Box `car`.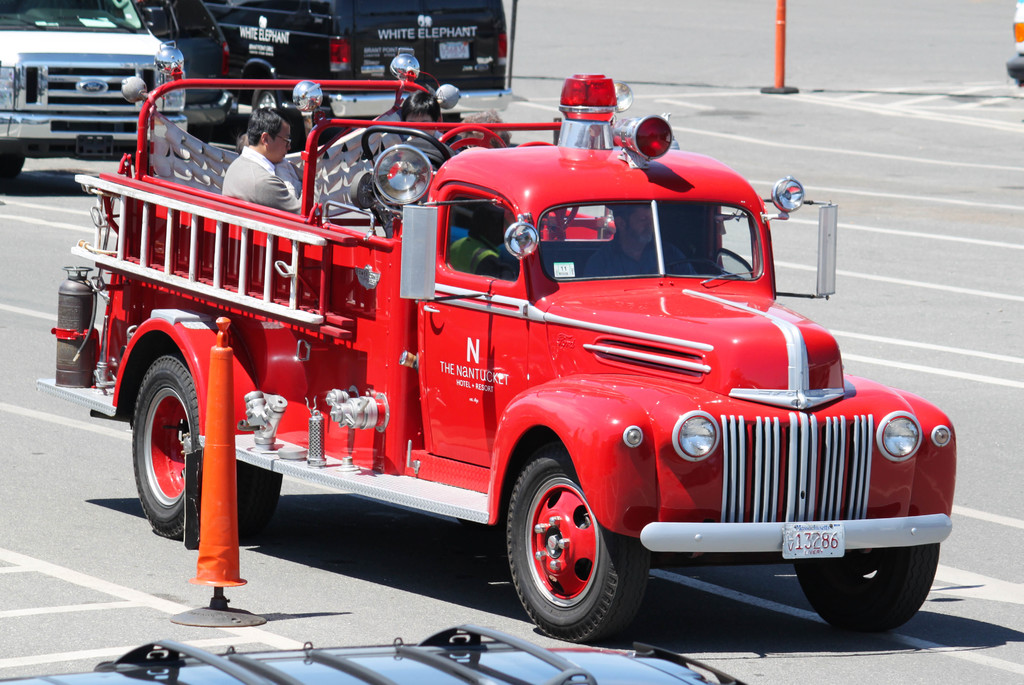
locate(0, 0, 184, 188).
